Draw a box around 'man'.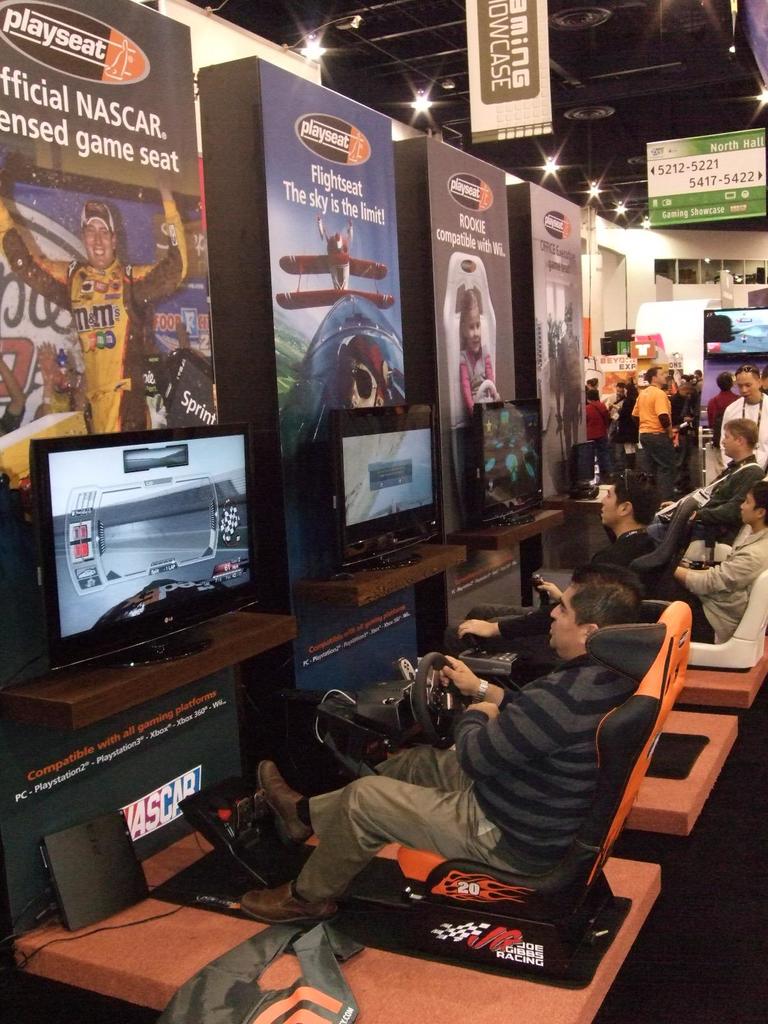
locate(708, 376, 744, 442).
